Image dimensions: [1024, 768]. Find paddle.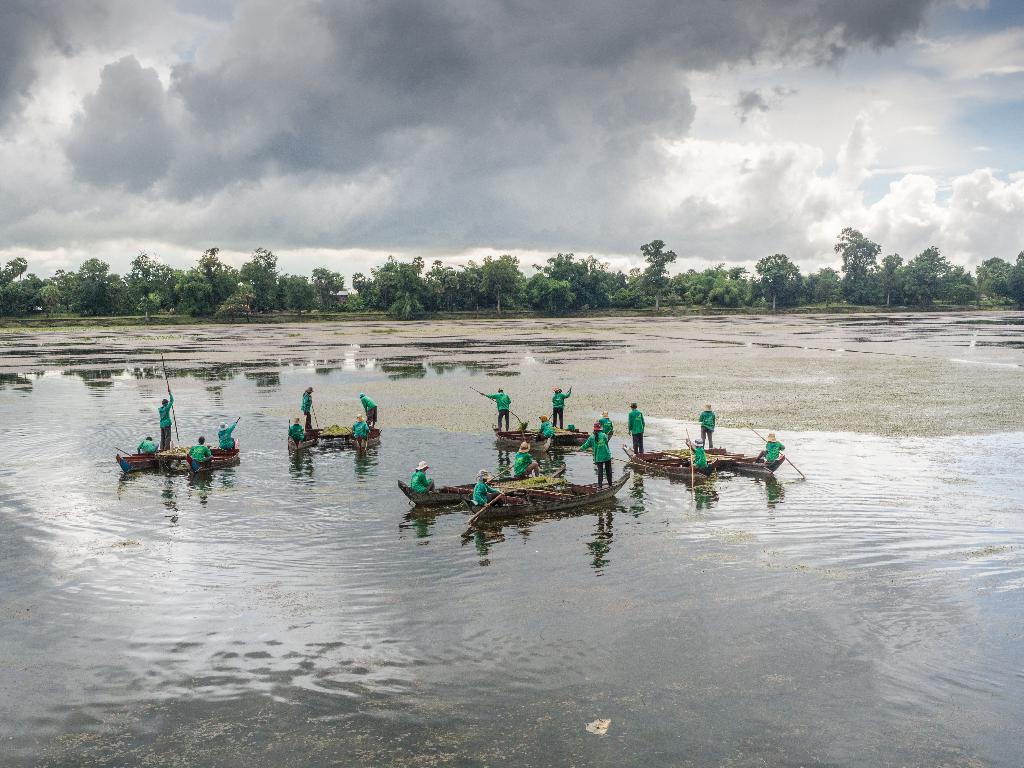
(left=742, top=424, right=804, bottom=479).
